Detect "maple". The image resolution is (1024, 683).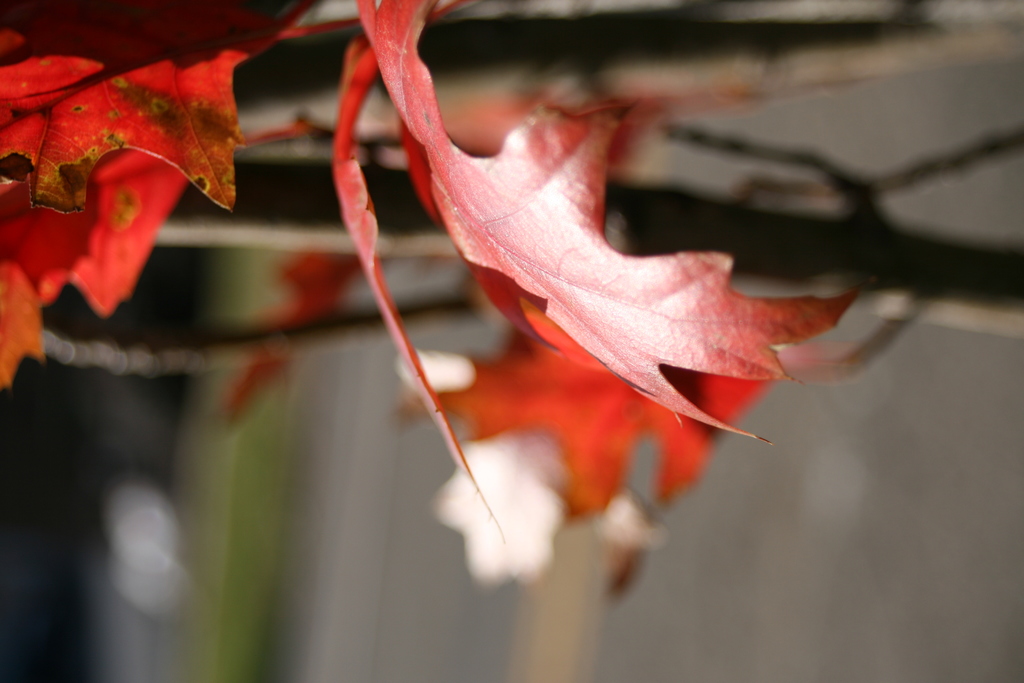
box(74, 31, 994, 543).
